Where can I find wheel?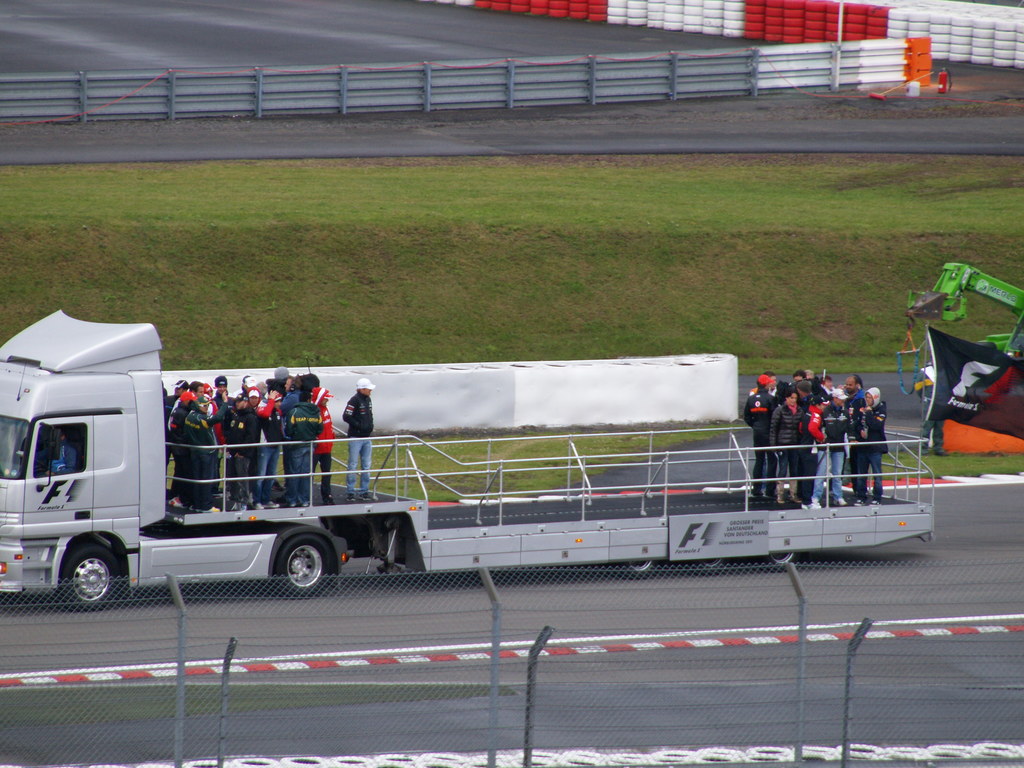
You can find it at [left=771, top=553, right=792, bottom=573].
